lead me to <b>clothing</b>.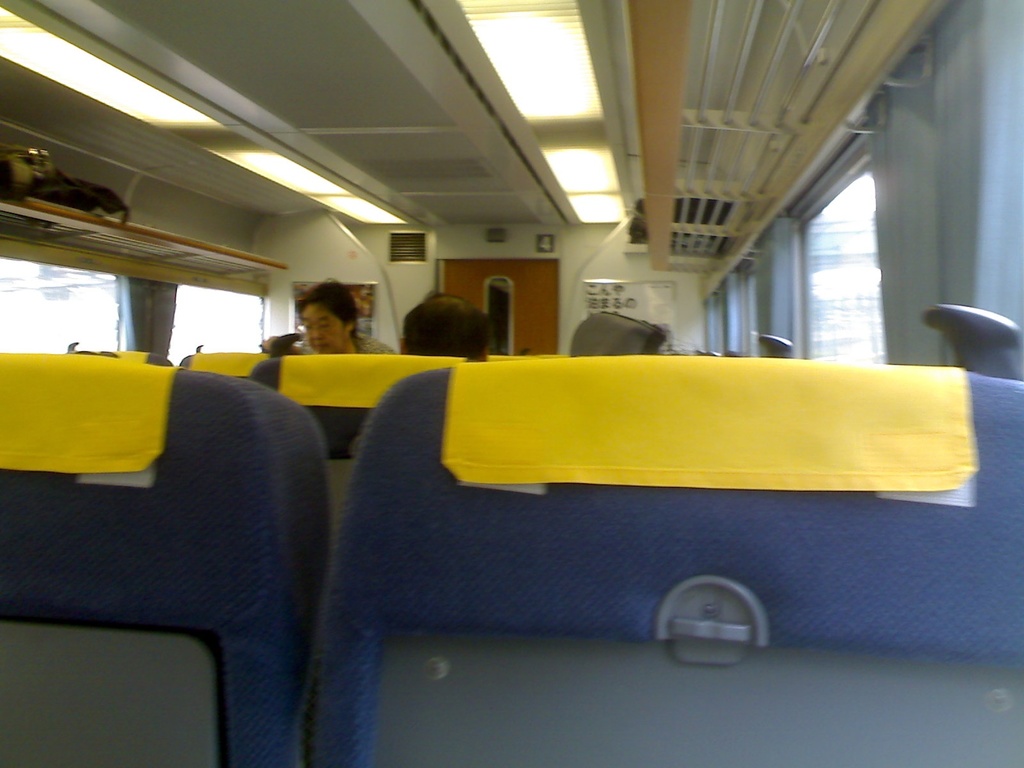
Lead to pyautogui.locateOnScreen(317, 336, 393, 358).
